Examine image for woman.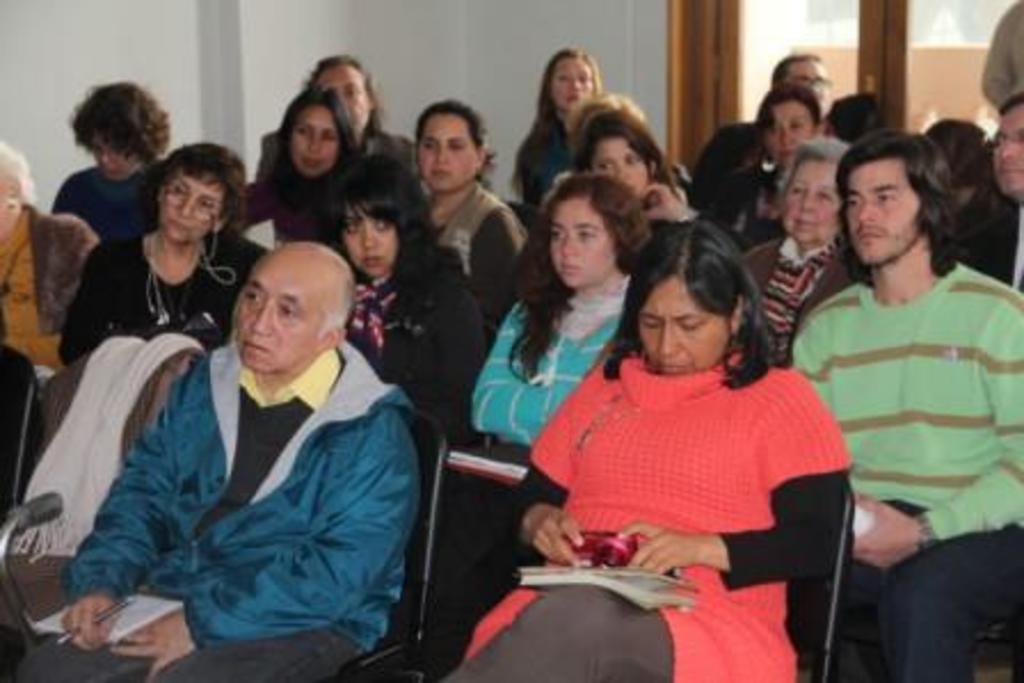
Examination result: box(55, 78, 176, 235).
